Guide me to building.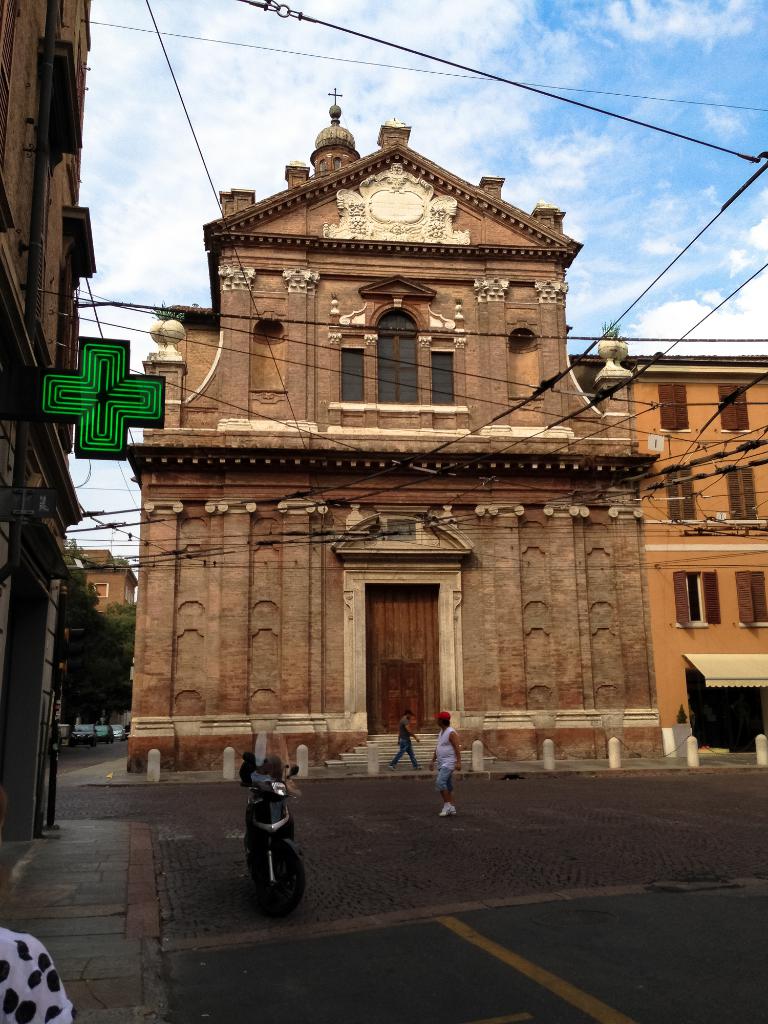
Guidance: l=71, t=541, r=138, b=743.
